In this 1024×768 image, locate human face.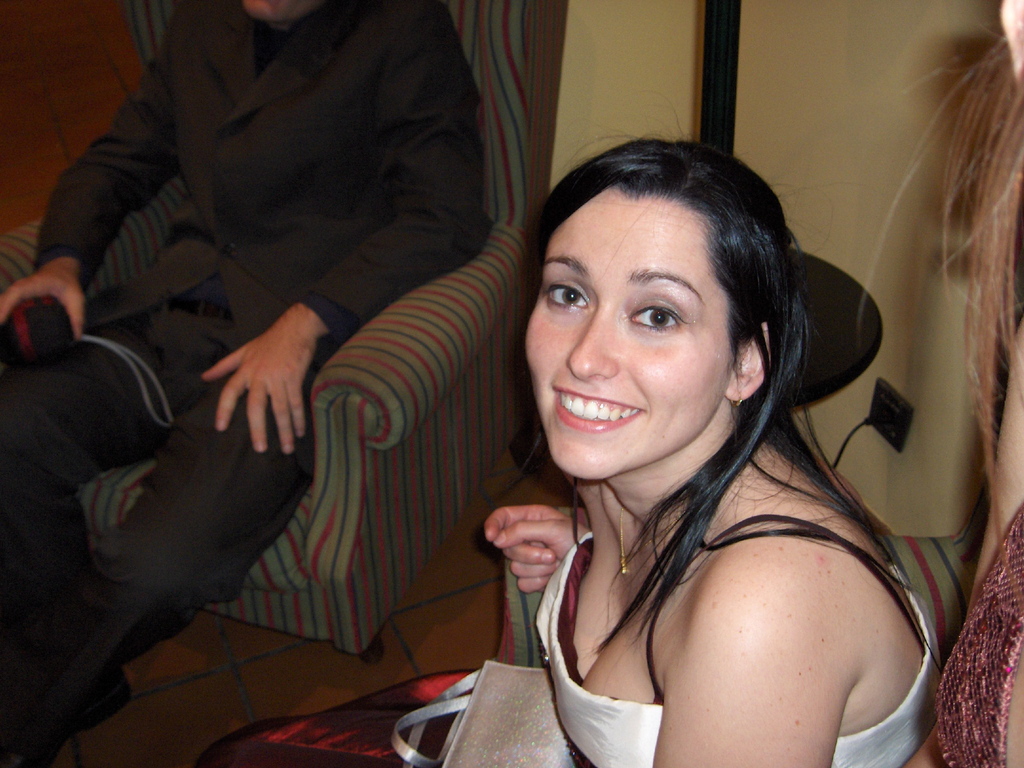
Bounding box: [523,196,730,483].
